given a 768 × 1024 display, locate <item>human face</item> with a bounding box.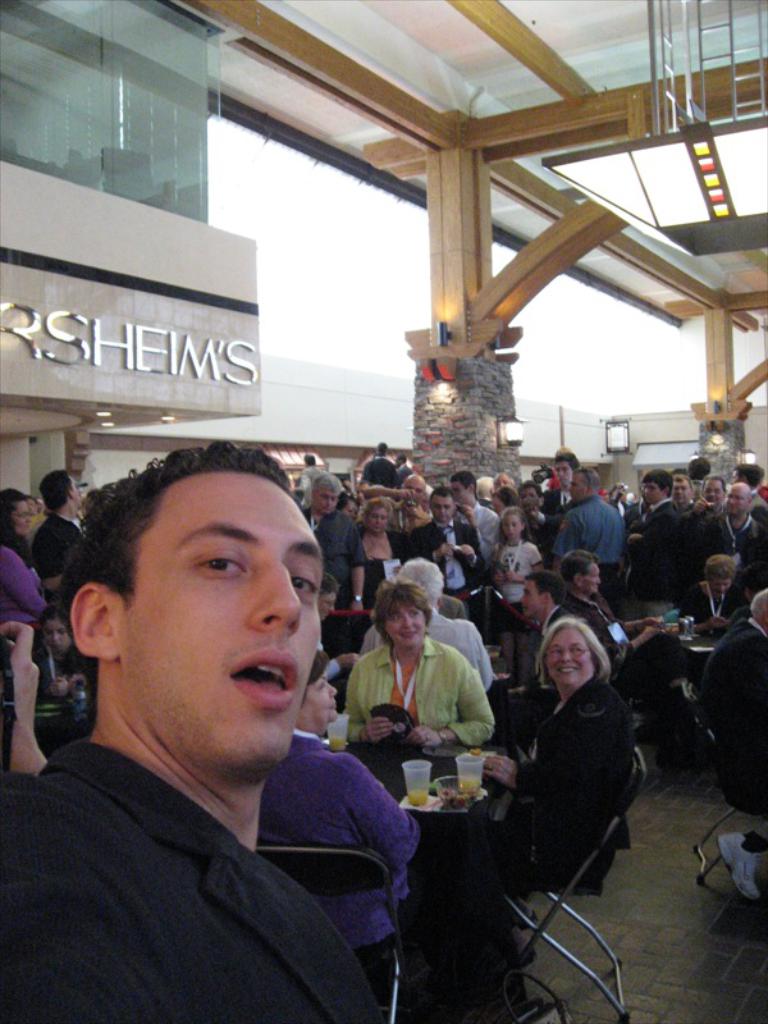
Located: [x1=726, y1=477, x2=763, y2=513].
